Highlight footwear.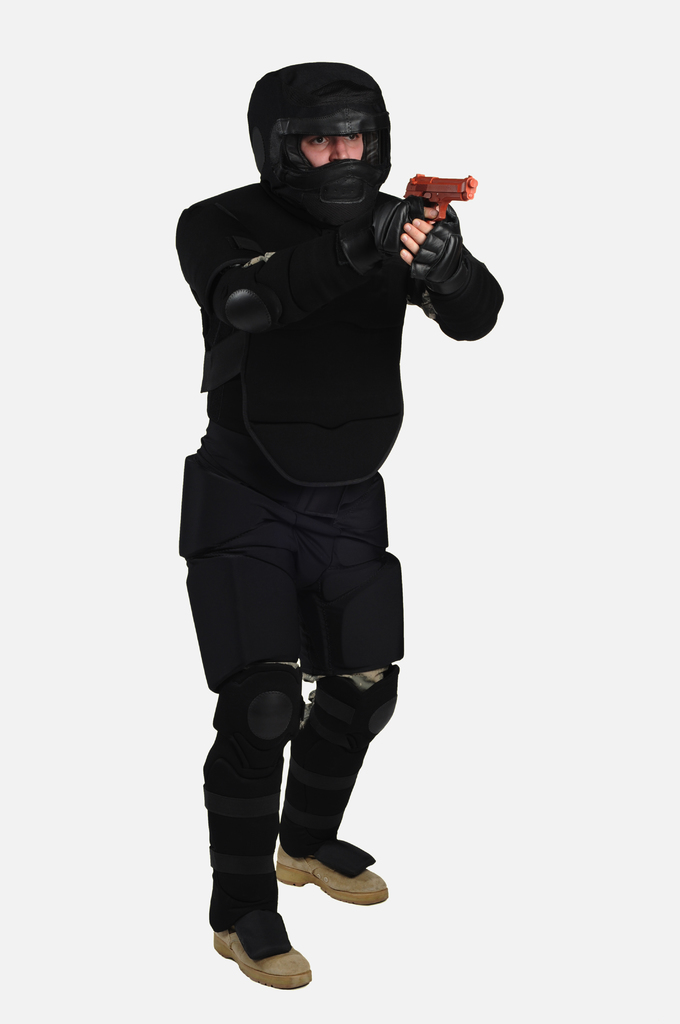
Highlighted region: 277, 849, 394, 907.
